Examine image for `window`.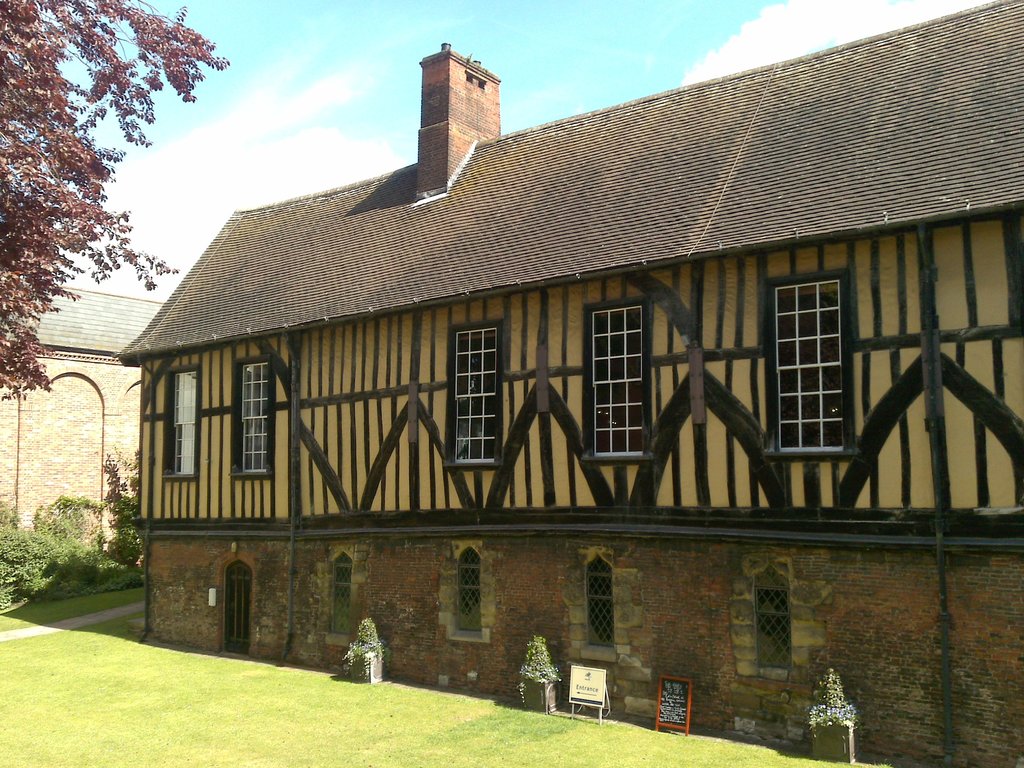
Examination result: locate(577, 554, 620, 666).
